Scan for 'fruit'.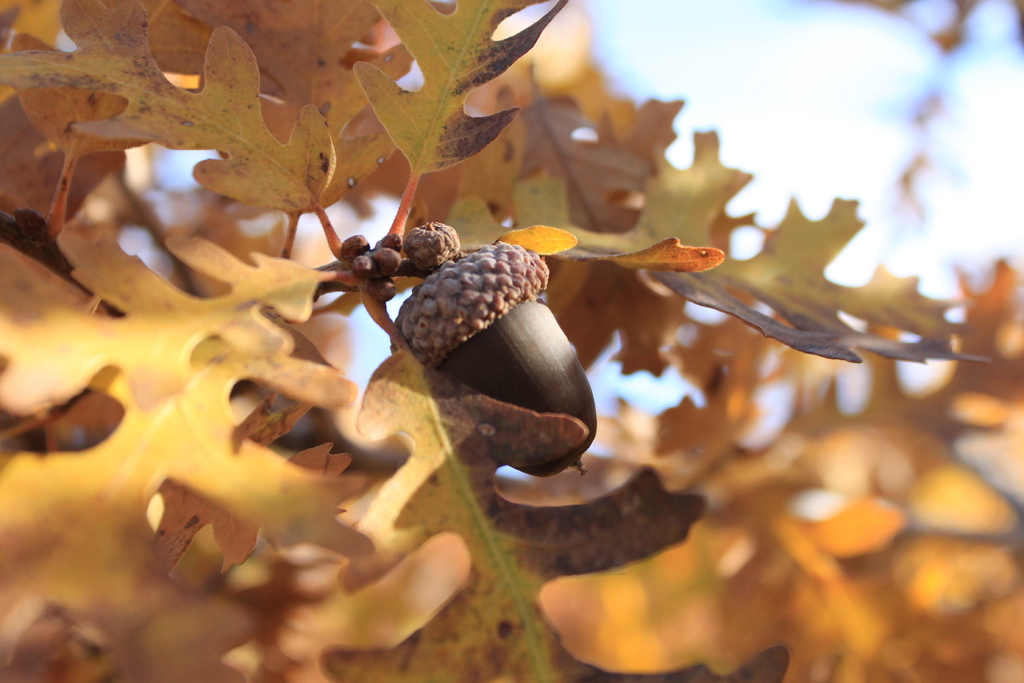
Scan result: bbox=(395, 240, 598, 478).
